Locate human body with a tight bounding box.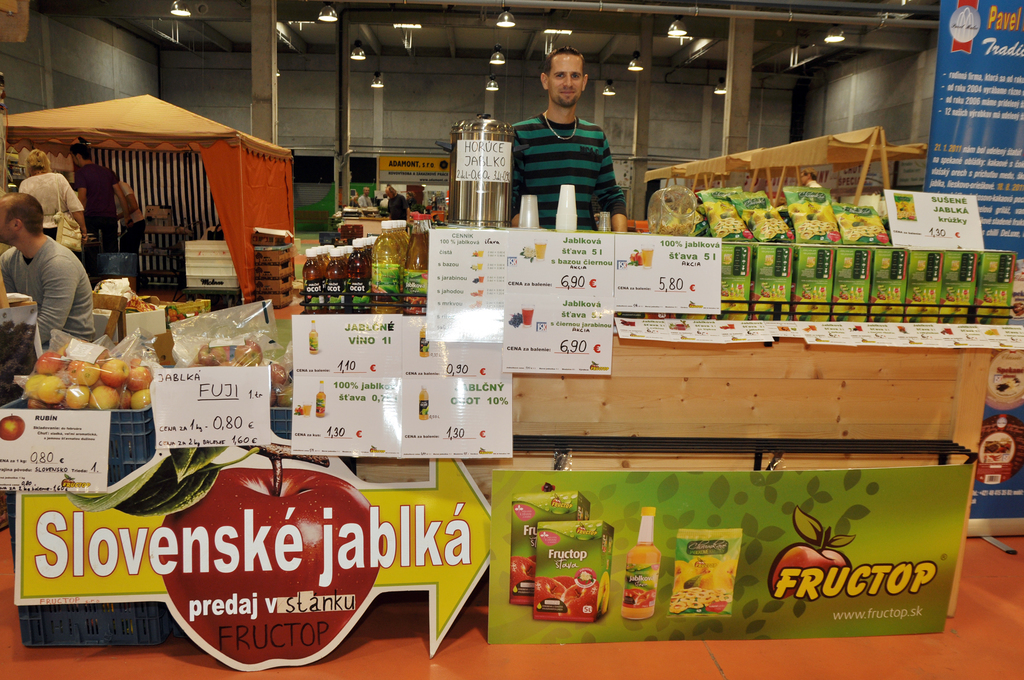
region(18, 172, 84, 242).
